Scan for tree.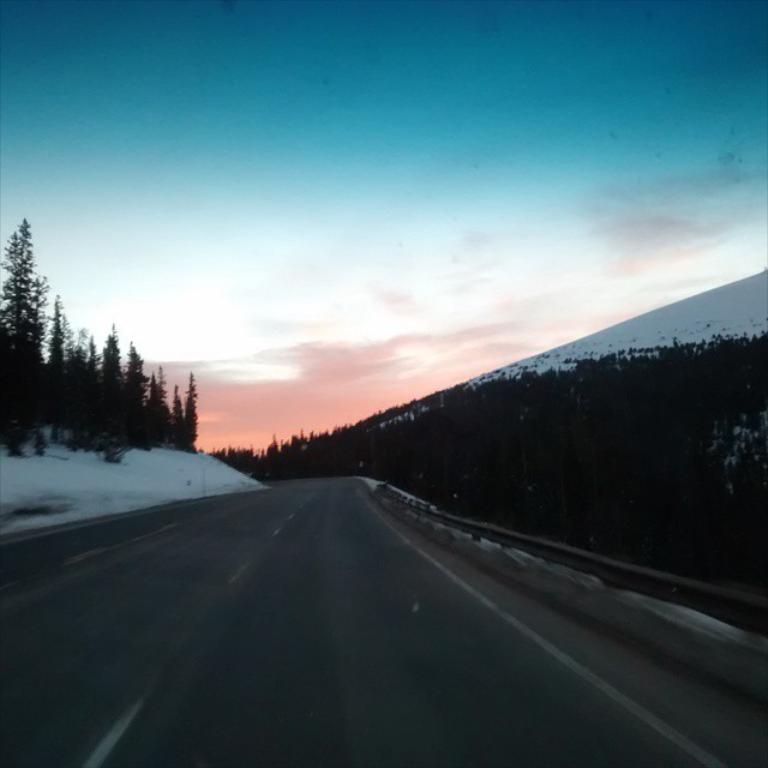
Scan result: (0, 215, 50, 451).
